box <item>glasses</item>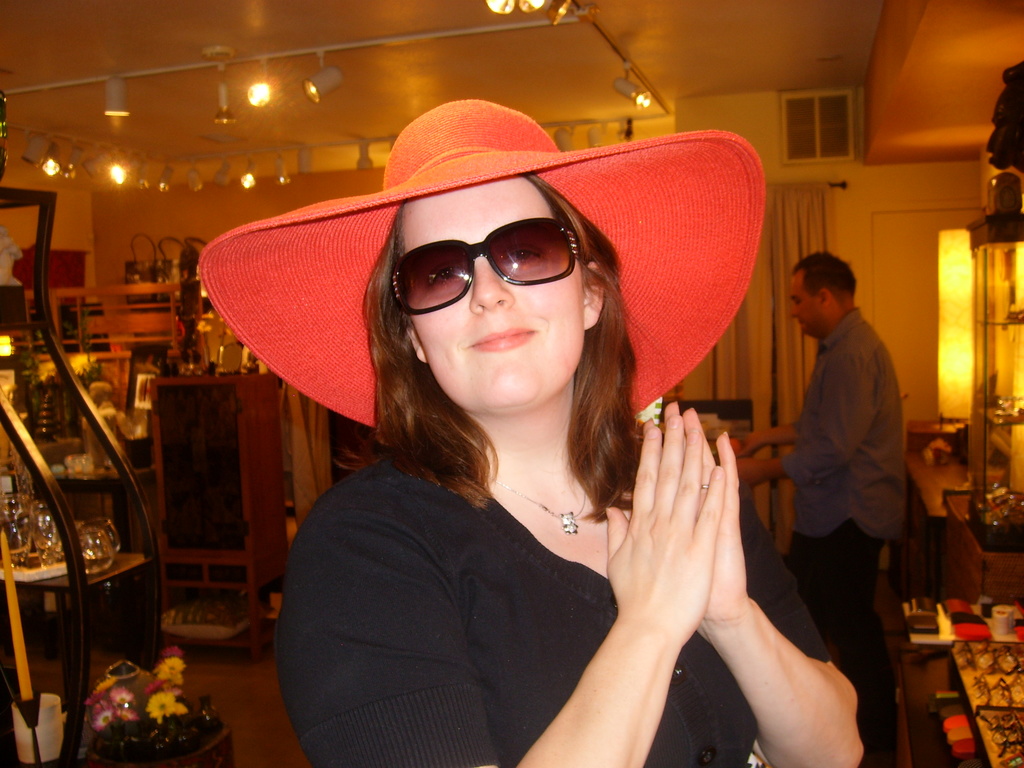
region(399, 224, 607, 314)
